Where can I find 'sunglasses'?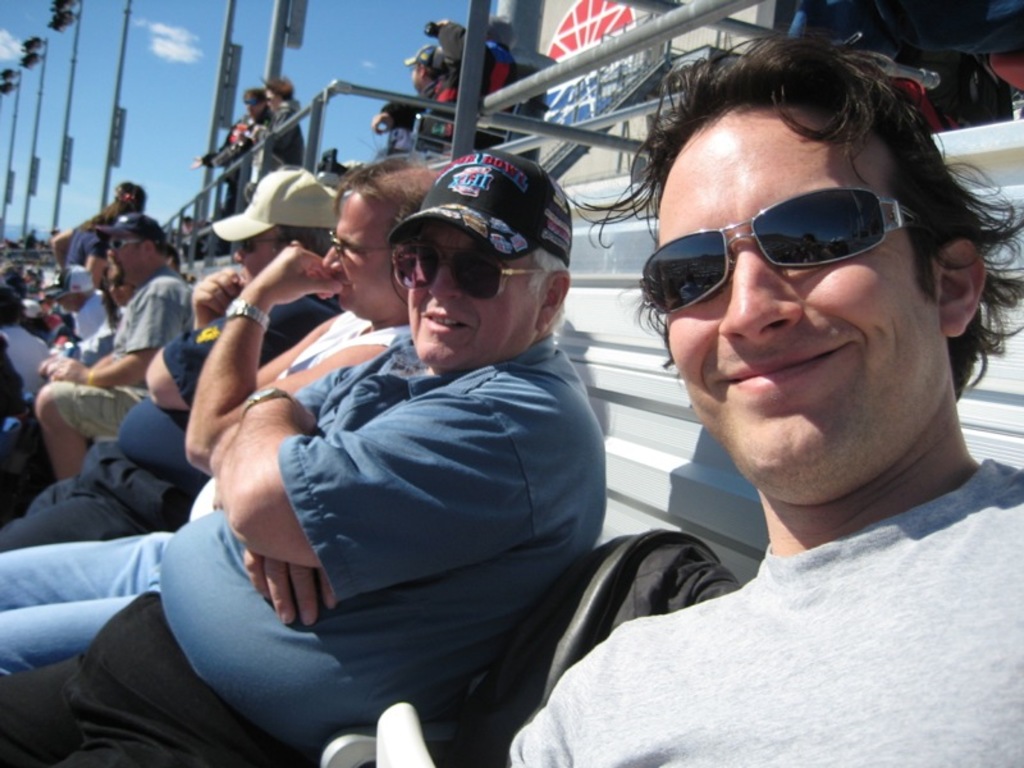
You can find it at (330, 234, 388, 255).
